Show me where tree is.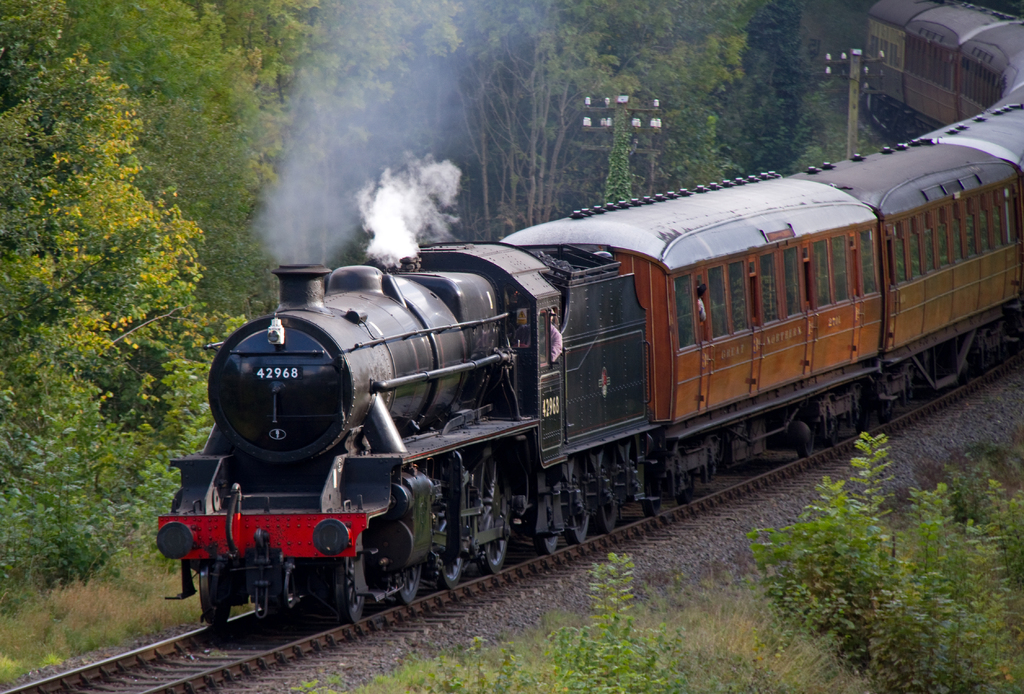
tree is at rect(214, 0, 892, 339).
